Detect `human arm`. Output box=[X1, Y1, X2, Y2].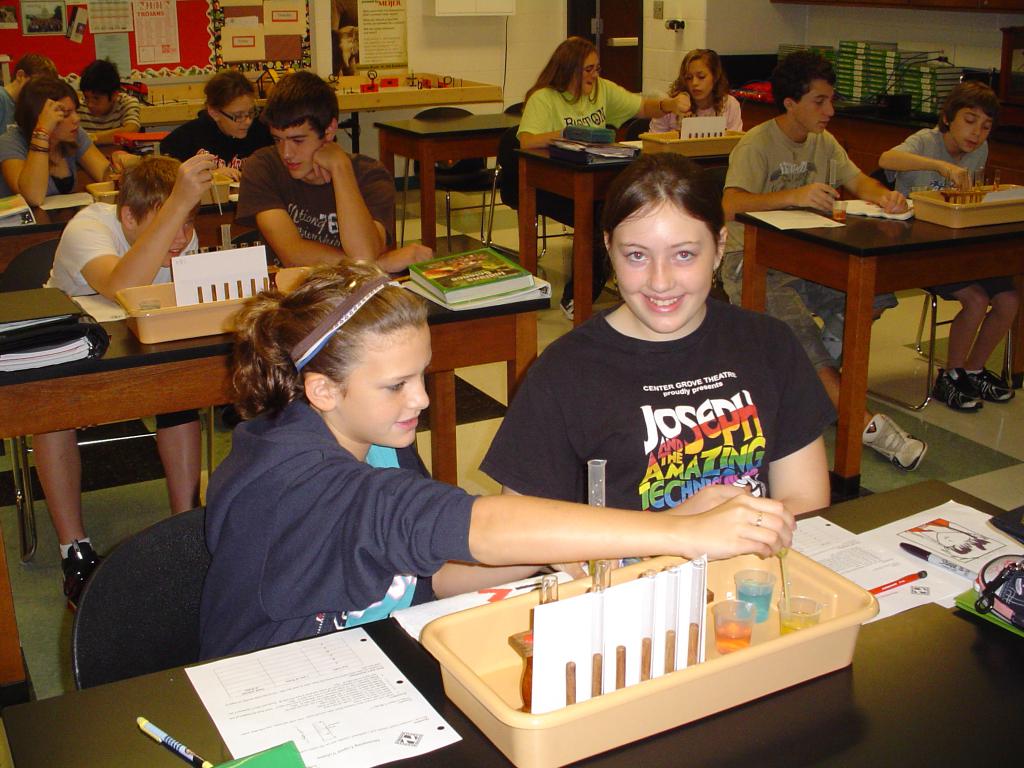
box=[517, 90, 568, 146].
